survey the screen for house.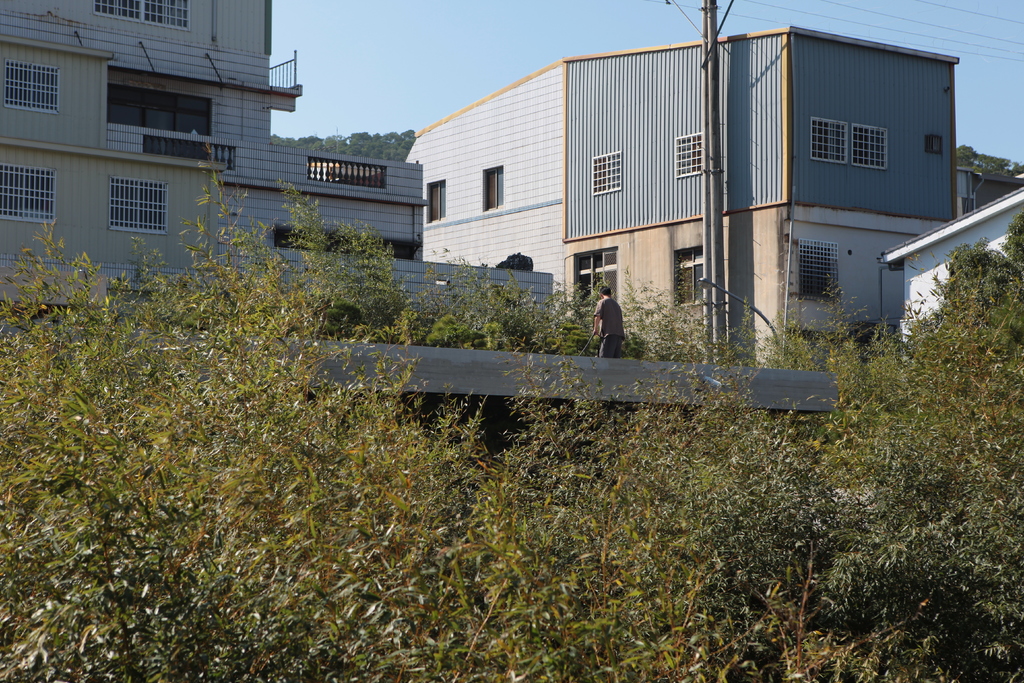
Survey found: rect(16, 32, 433, 289).
